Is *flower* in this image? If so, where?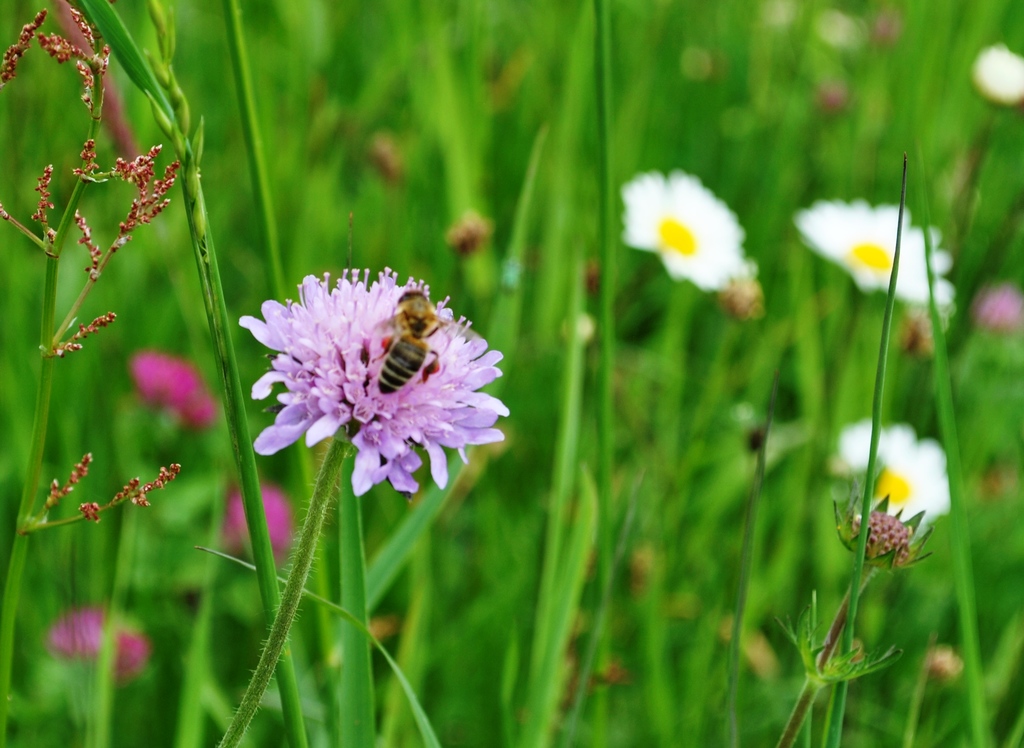
Yes, at [837, 417, 958, 534].
